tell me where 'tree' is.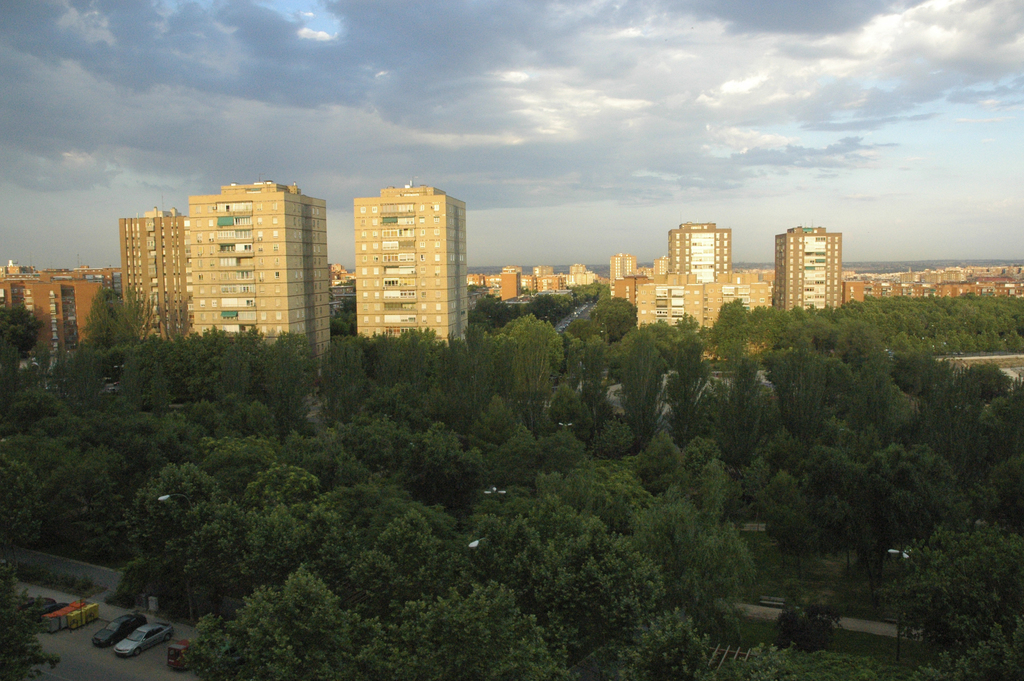
'tree' is at BBox(360, 578, 563, 680).
